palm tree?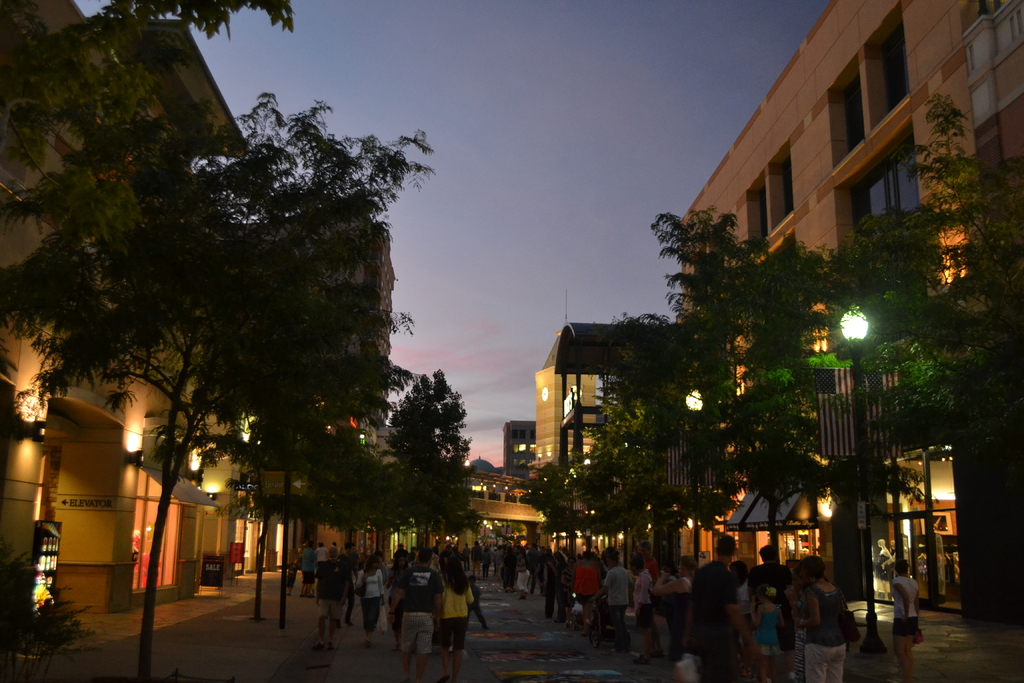
l=648, t=201, r=801, b=629
